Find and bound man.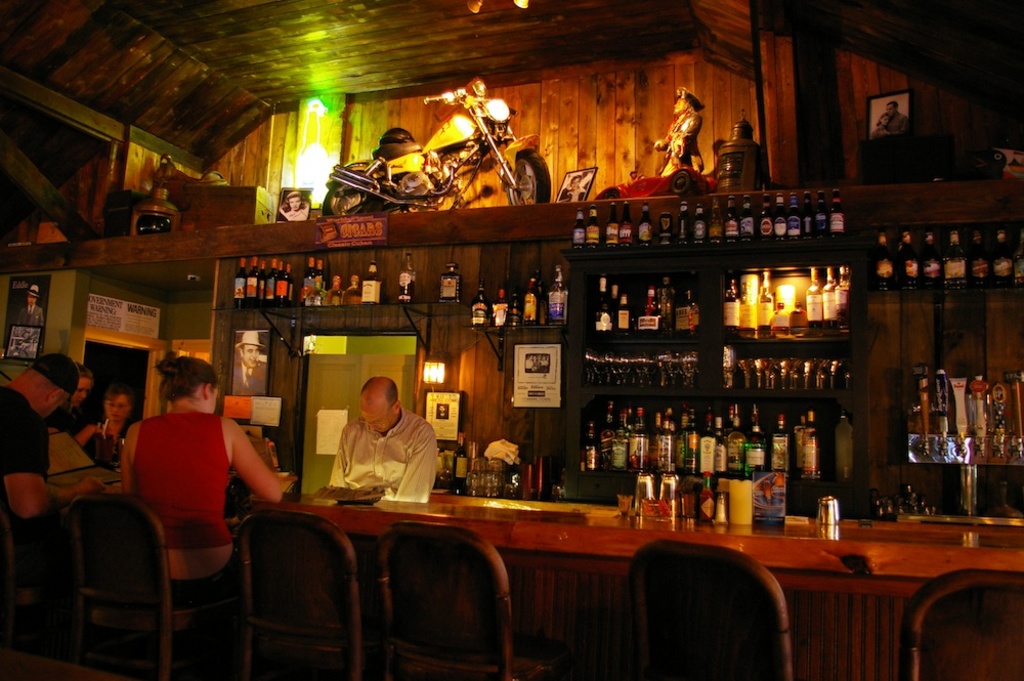
Bound: [x1=307, y1=375, x2=444, y2=503].
